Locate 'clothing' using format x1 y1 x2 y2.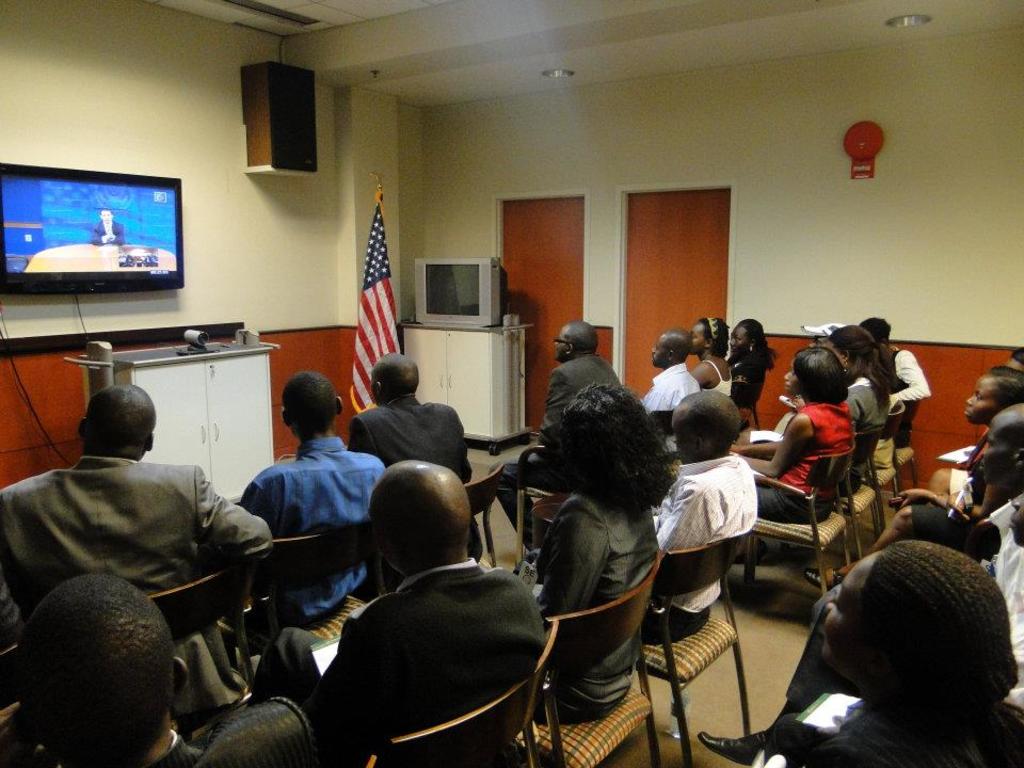
949 438 994 499.
